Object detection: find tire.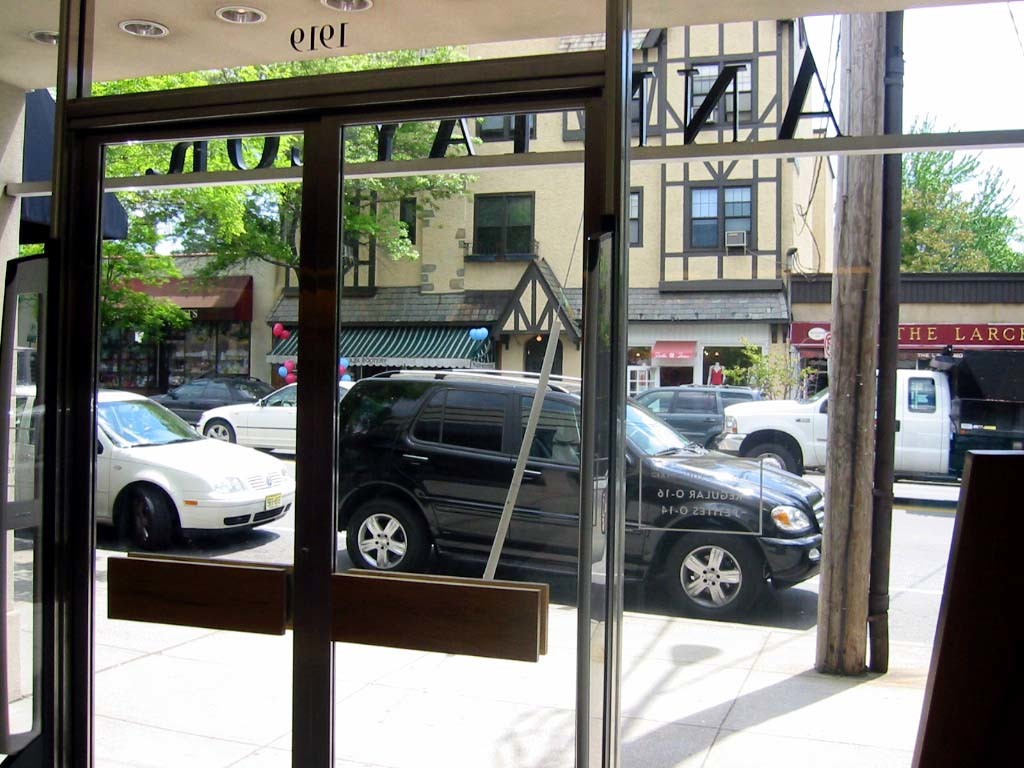
<region>743, 444, 796, 475</region>.
